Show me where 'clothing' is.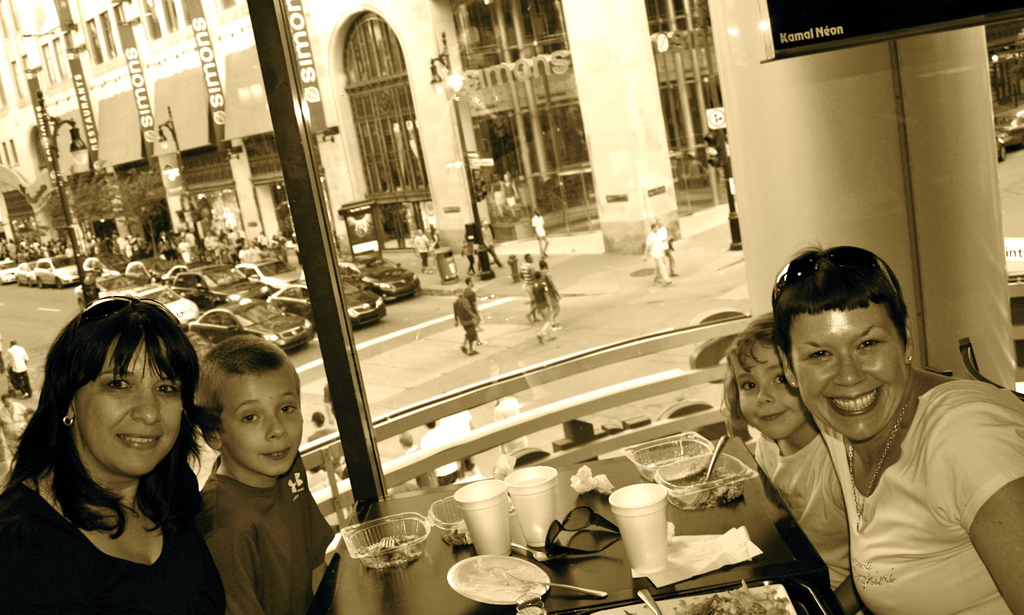
'clothing' is at bbox(204, 233, 216, 258).
